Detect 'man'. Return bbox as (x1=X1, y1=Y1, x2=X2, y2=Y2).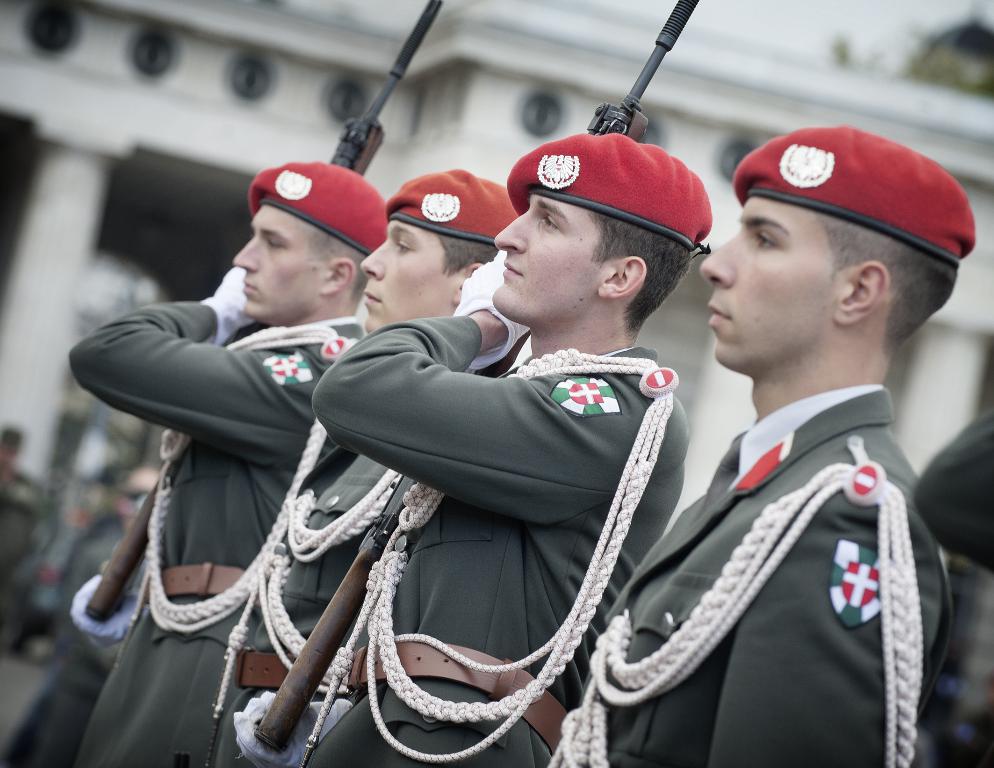
(x1=588, y1=114, x2=979, y2=764).
